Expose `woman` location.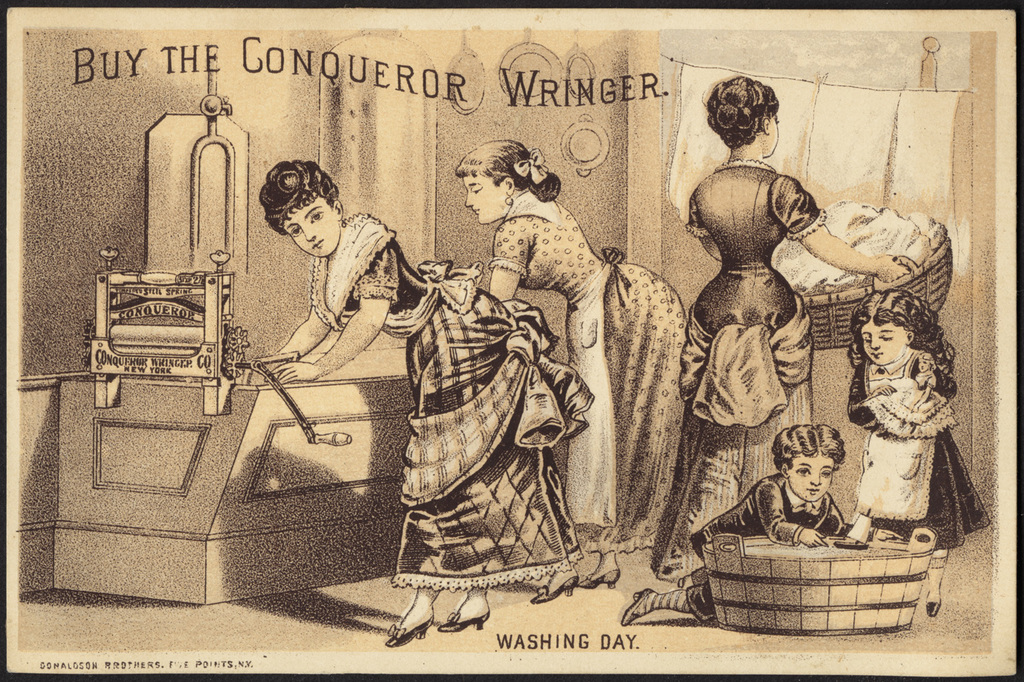
Exposed at bbox=(453, 139, 684, 609).
